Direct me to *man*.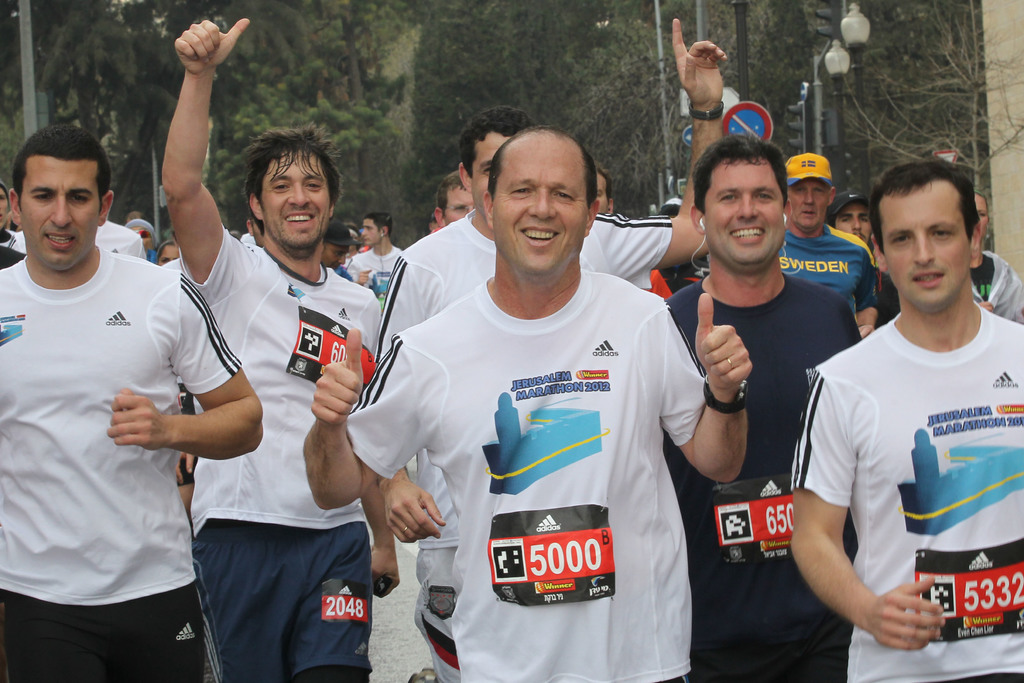
Direction: {"left": 432, "top": 169, "right": 477, "bottom": 231}.
